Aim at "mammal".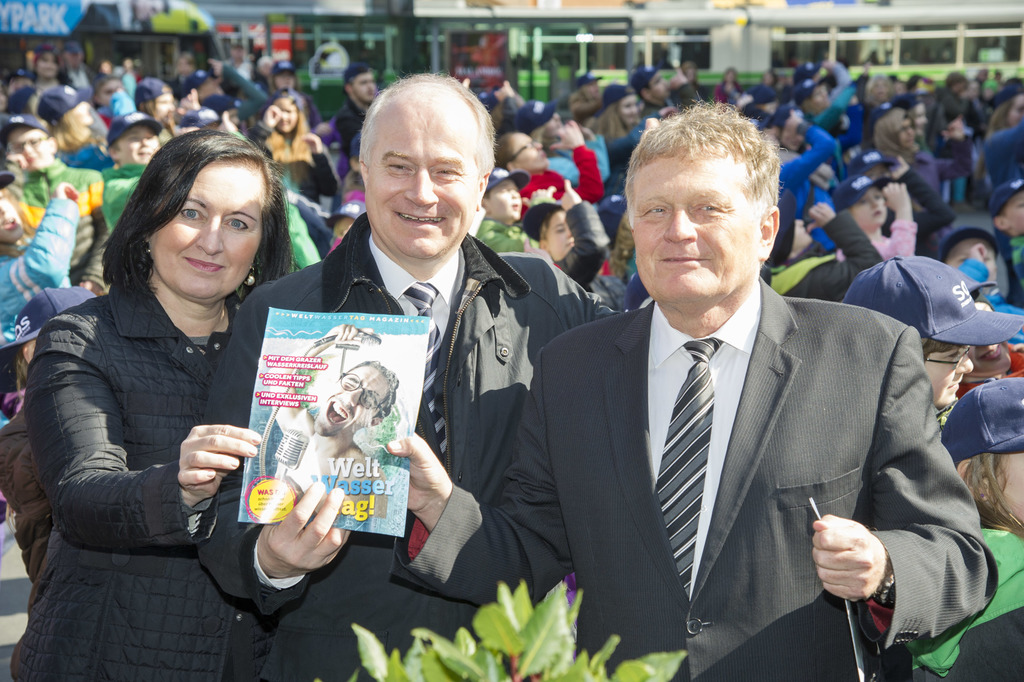
Aimed at detection(385, 104, 998, 681).
